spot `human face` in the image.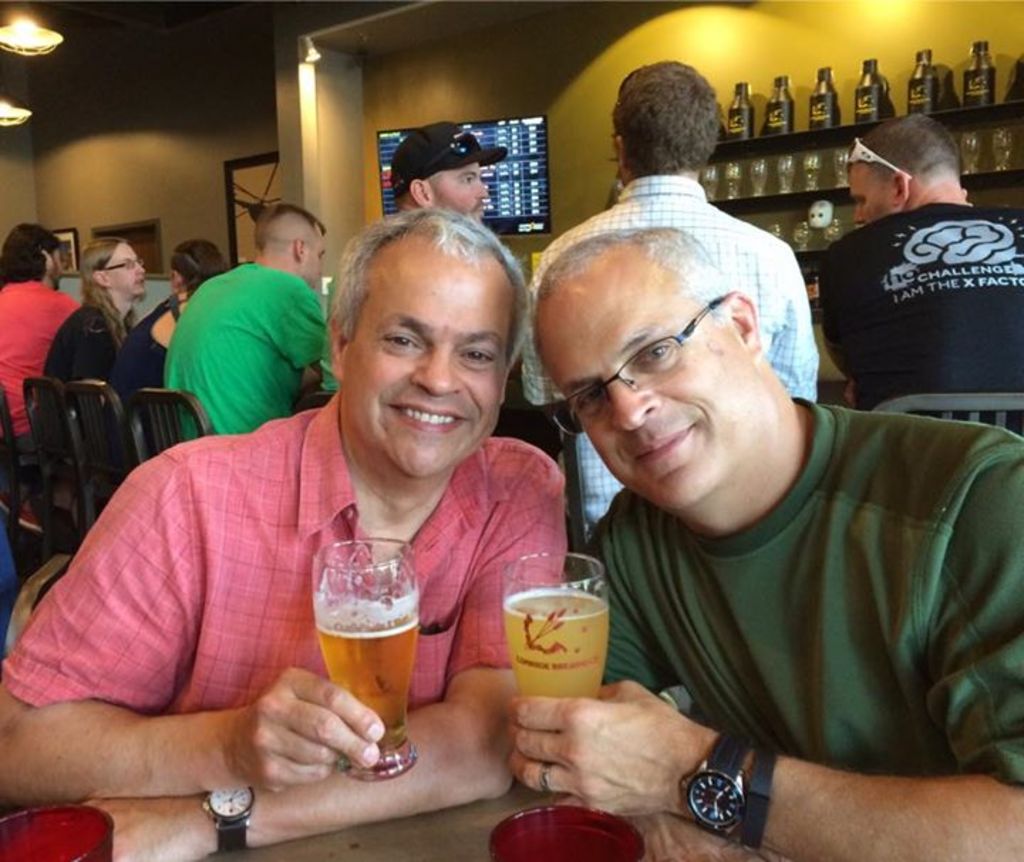
`human face` found at 306/233/324/290.
